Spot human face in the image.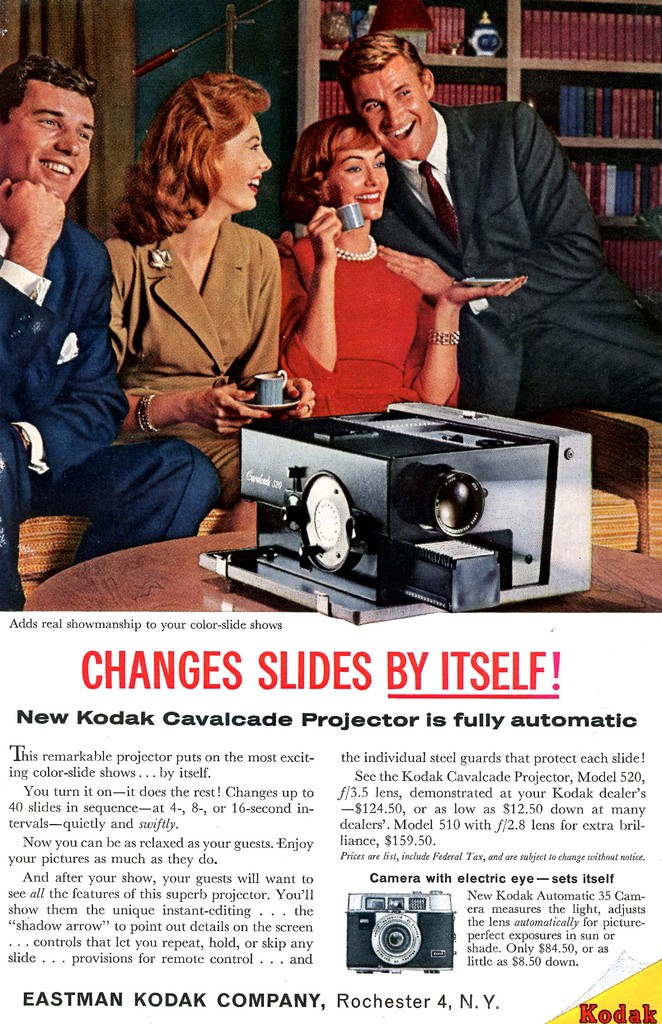
human face found at BBox(0, 80, 95, 197).
